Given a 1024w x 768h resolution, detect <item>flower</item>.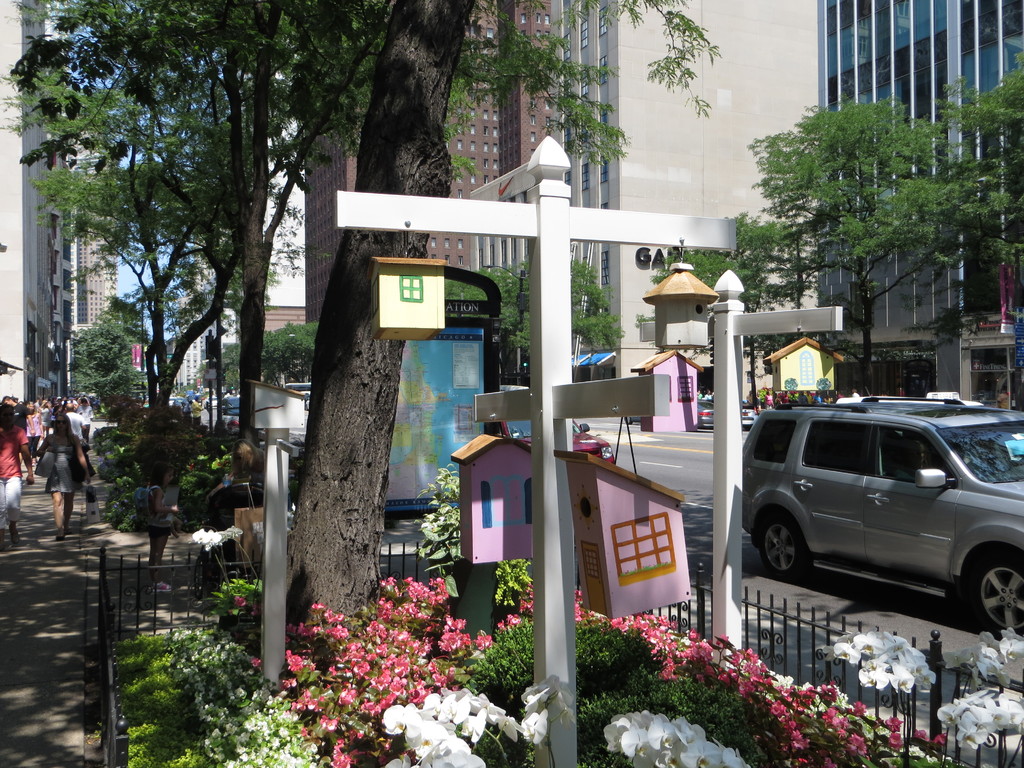
[x1=378, y1=702, x2=425, y2=742].
